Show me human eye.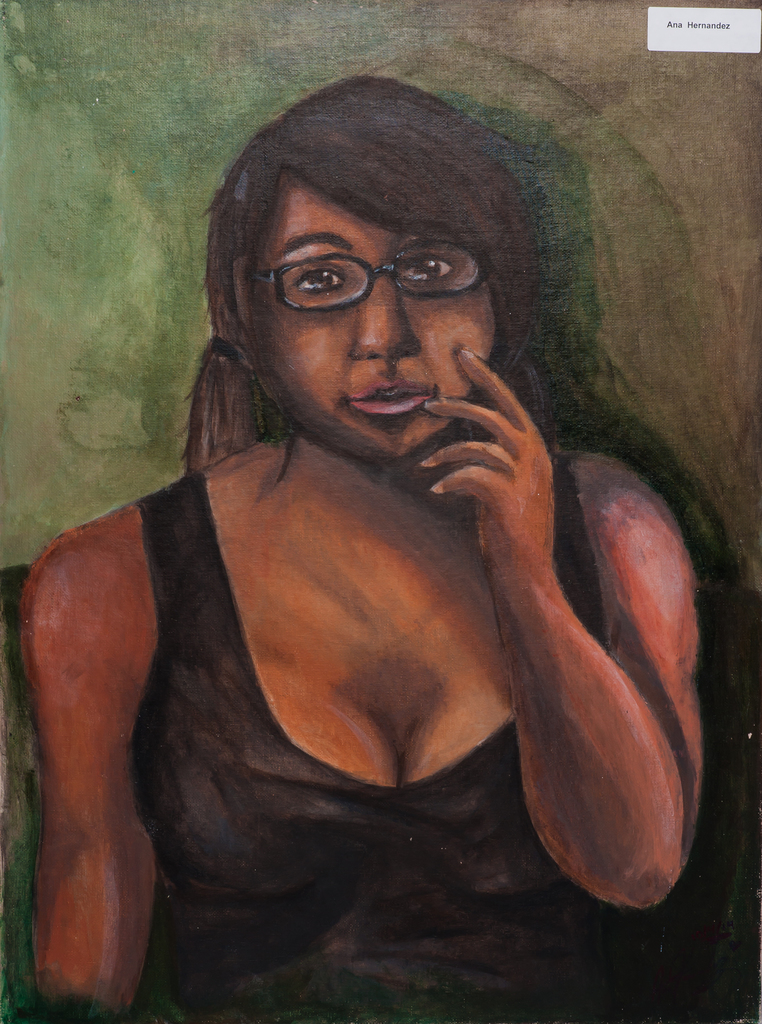
human eye is here: select_region(391, 256, 454, 294).
